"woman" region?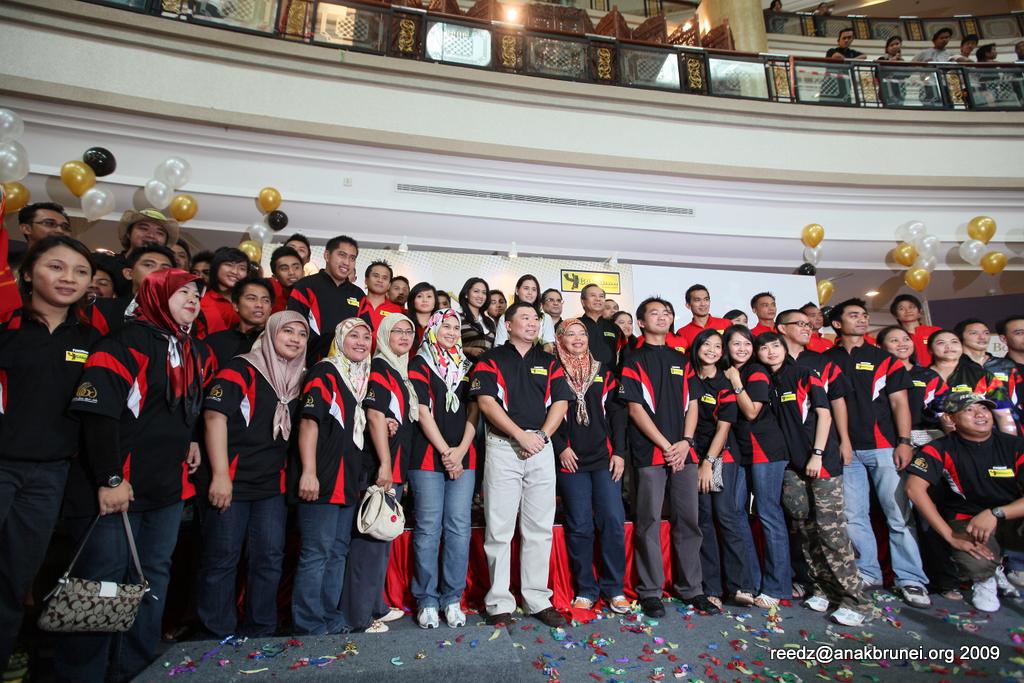
bbox=[450, 282, 496, 385]
